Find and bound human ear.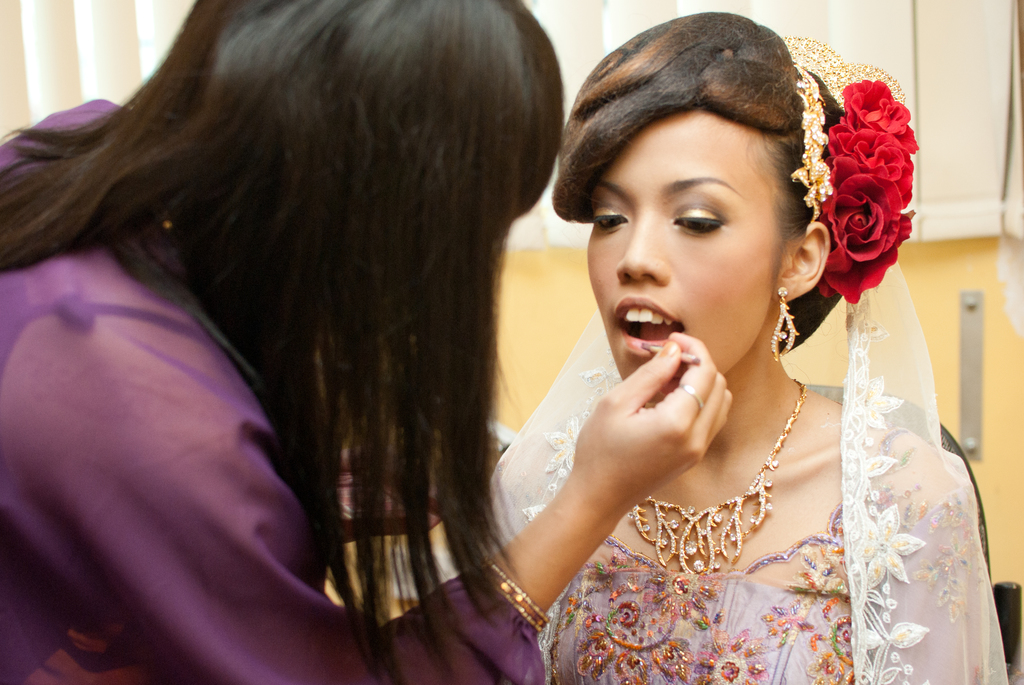
Bound: 774,224,830,303.
